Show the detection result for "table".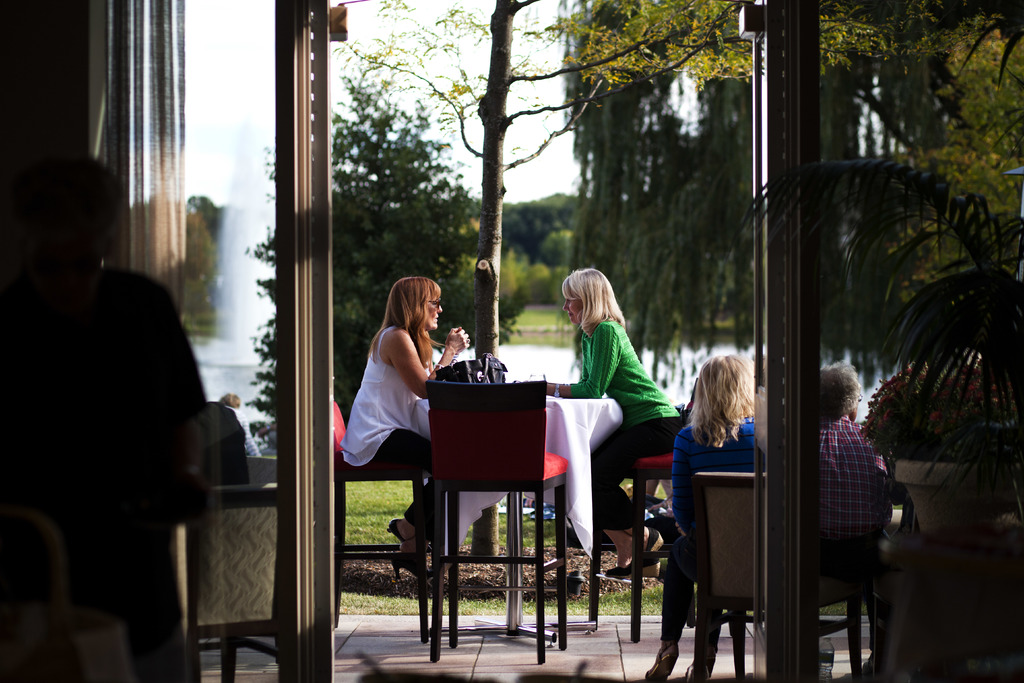
<bbox>344, 374, 669, 645</bbox>.
